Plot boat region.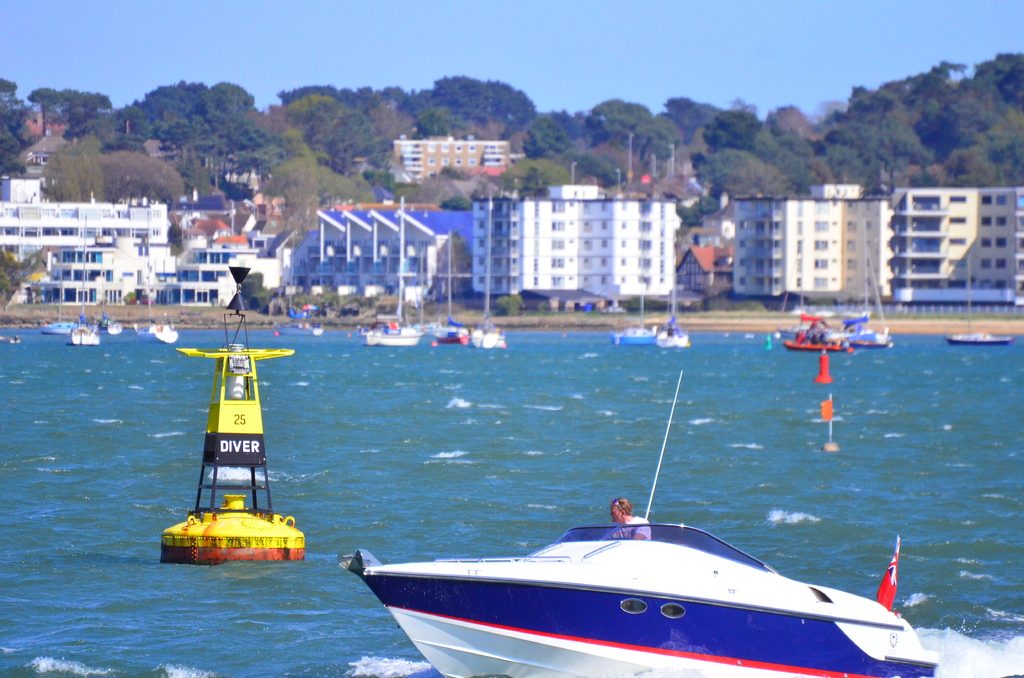
Plotted at (x1=782, y1=312, x2=846, y2=354).
